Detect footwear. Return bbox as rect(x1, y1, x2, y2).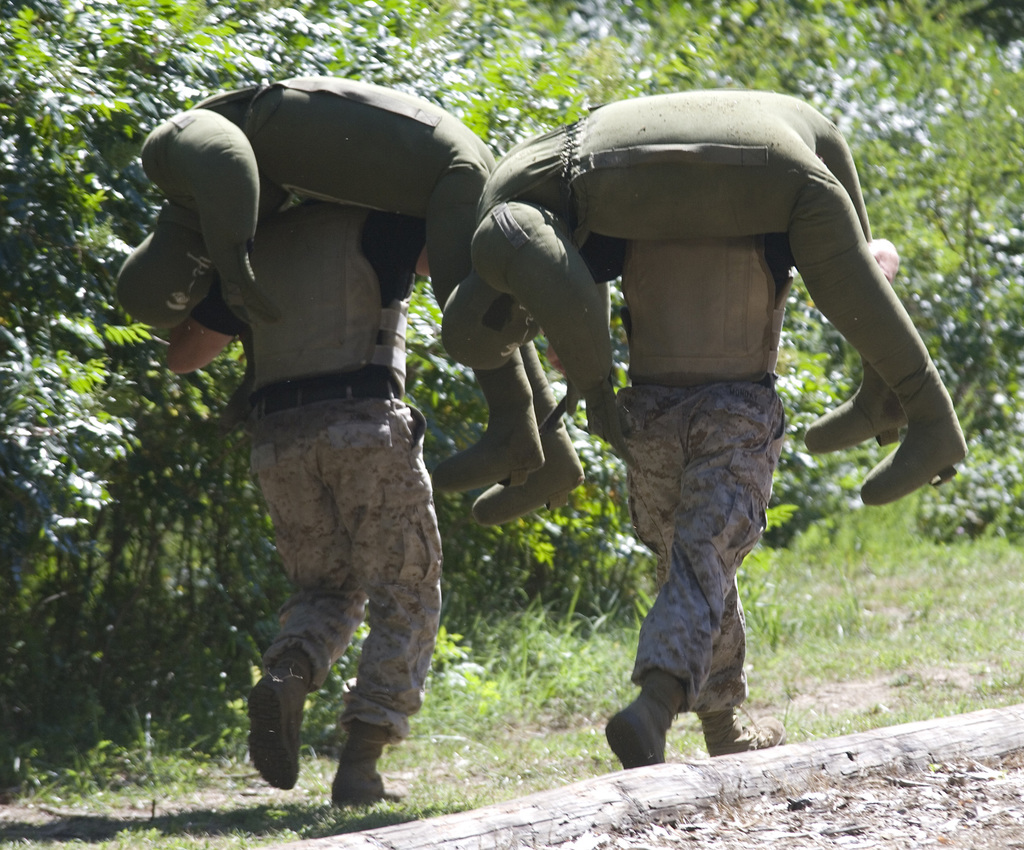
rect(602, 665, 691, 774).
